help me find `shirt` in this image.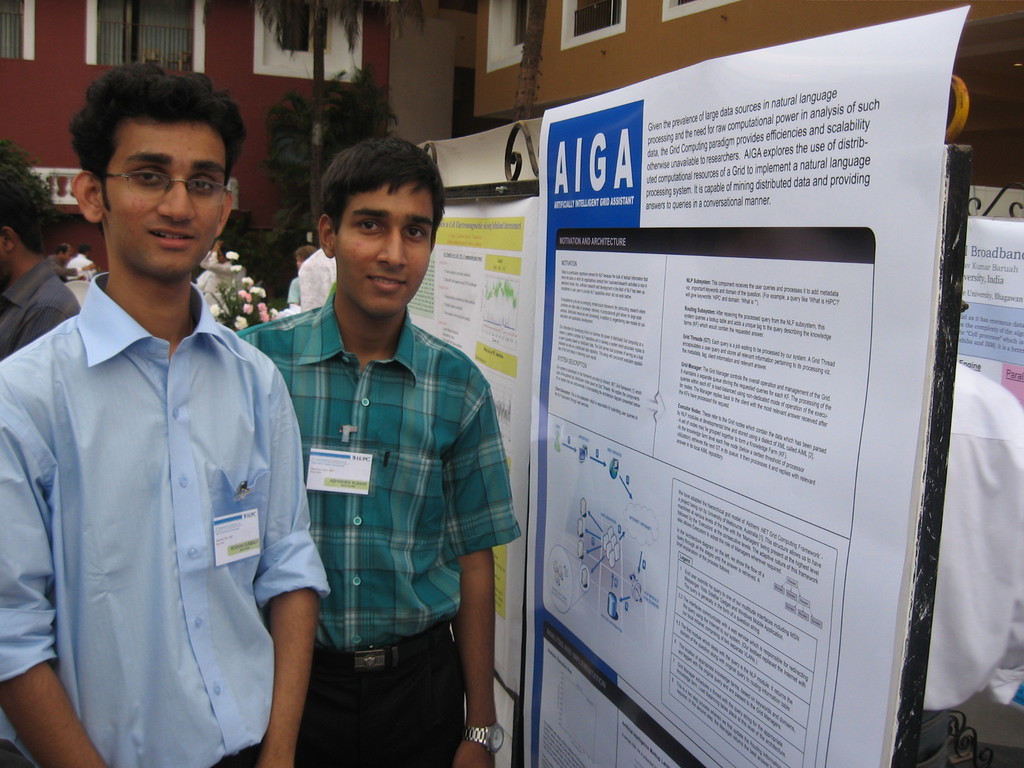
Found it: locate(237, 283, 525, 655).
